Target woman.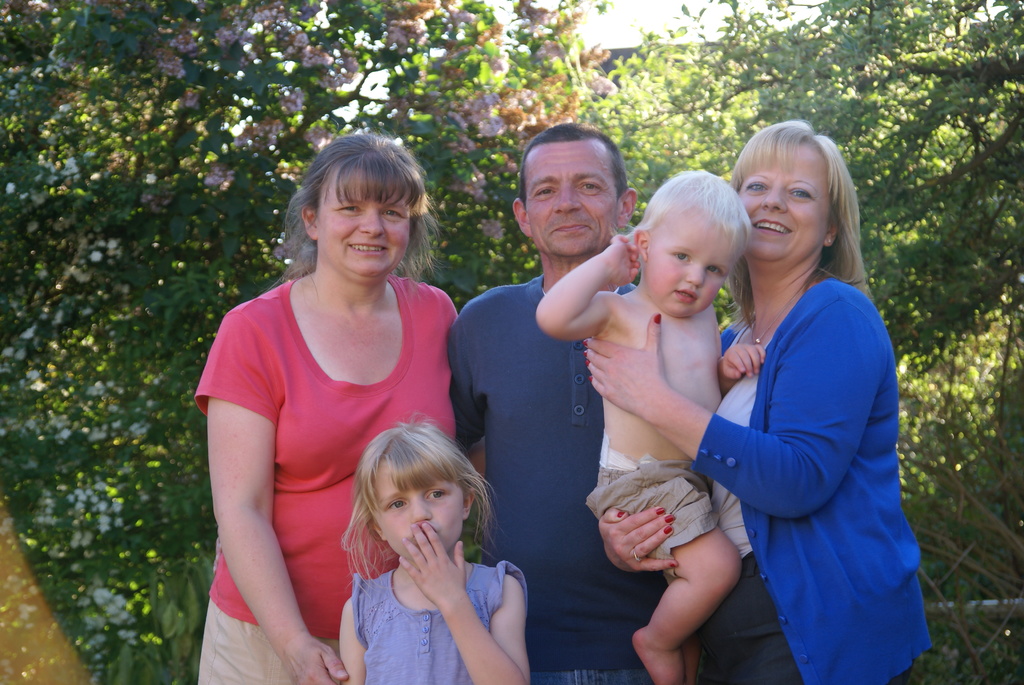
Target region: <bbox>577, 120, 936, 684</bbox>.
